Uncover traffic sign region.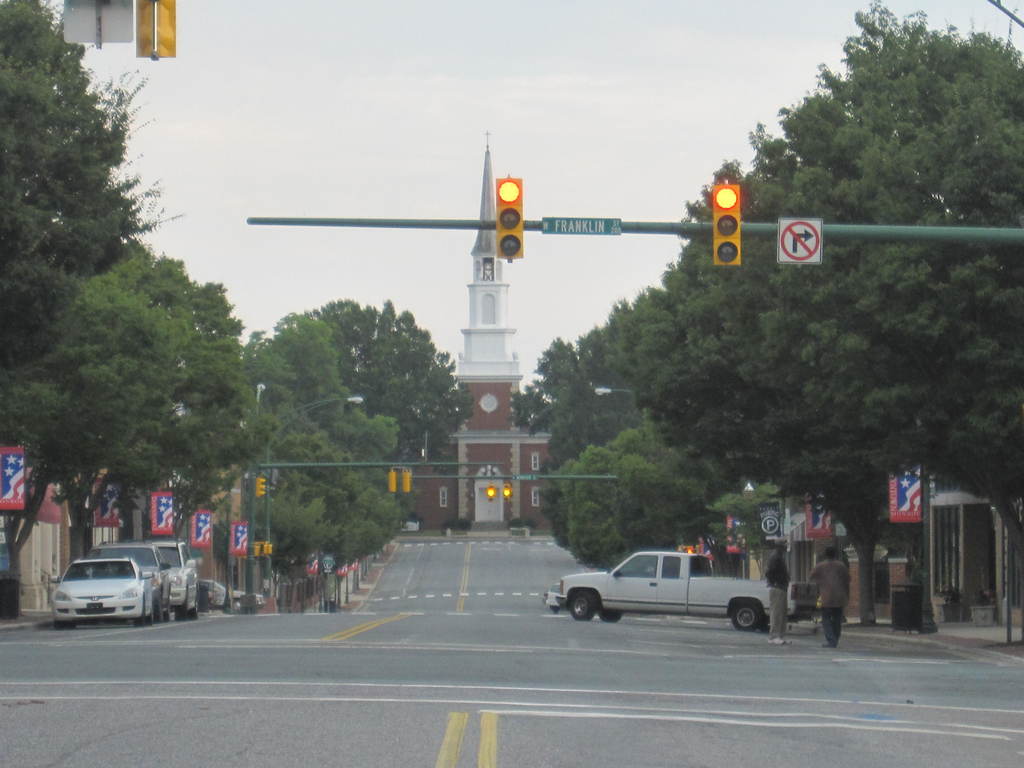
Uncovered: BBox(540, 216, 620, 237).
